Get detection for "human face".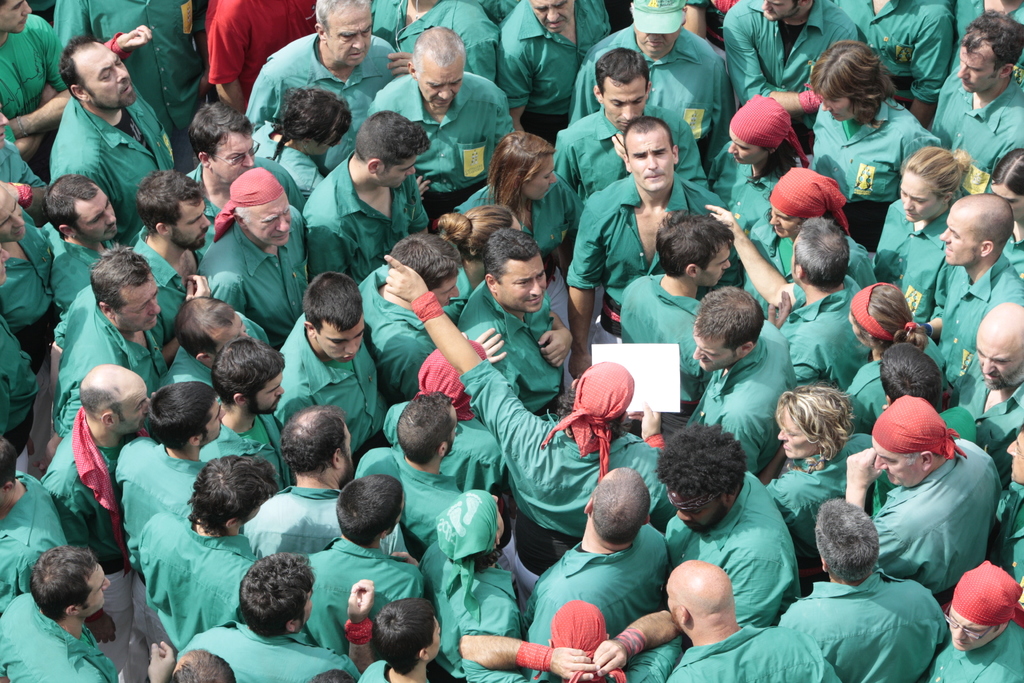
Detection: 86 555 113 618.
